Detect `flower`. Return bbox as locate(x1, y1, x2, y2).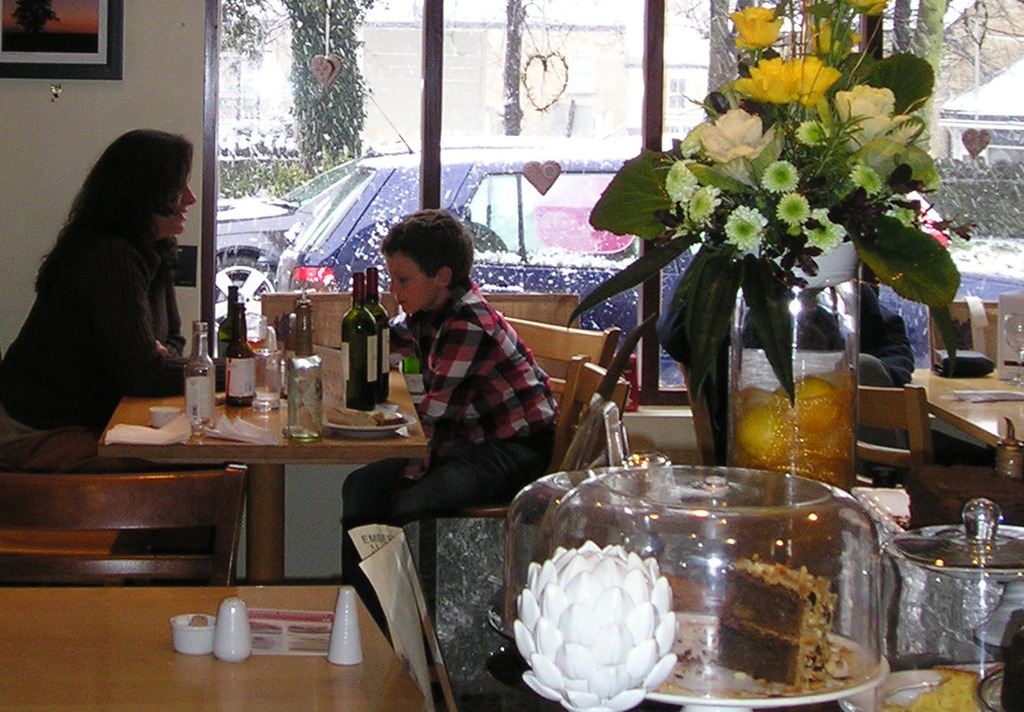
locate(889, 205, 914, 224).
